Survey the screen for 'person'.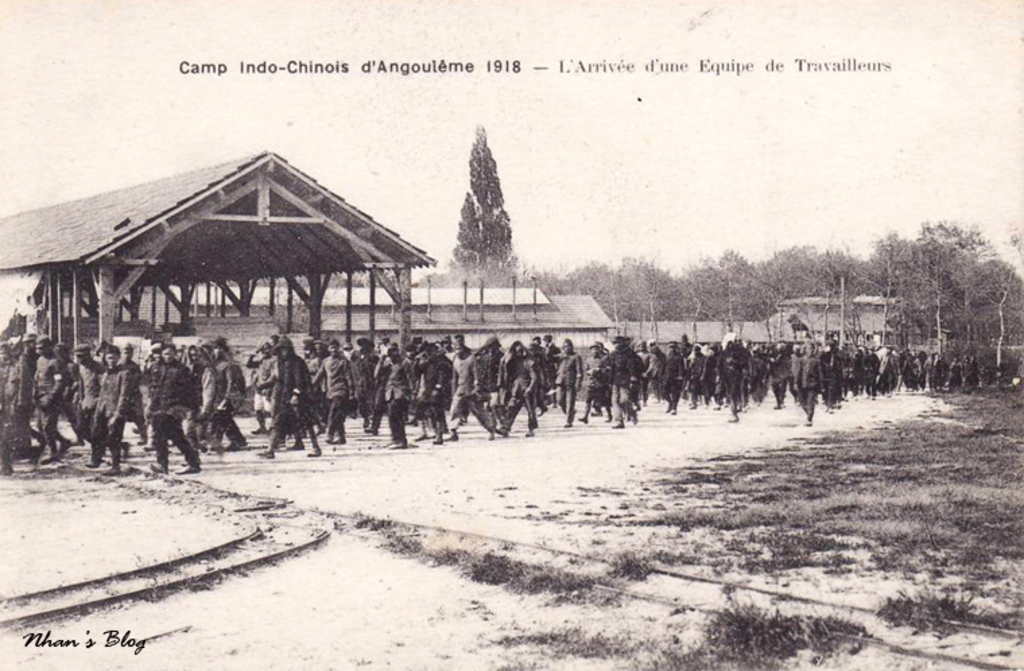
Survey found: locate(608, 334, 640, 426).
